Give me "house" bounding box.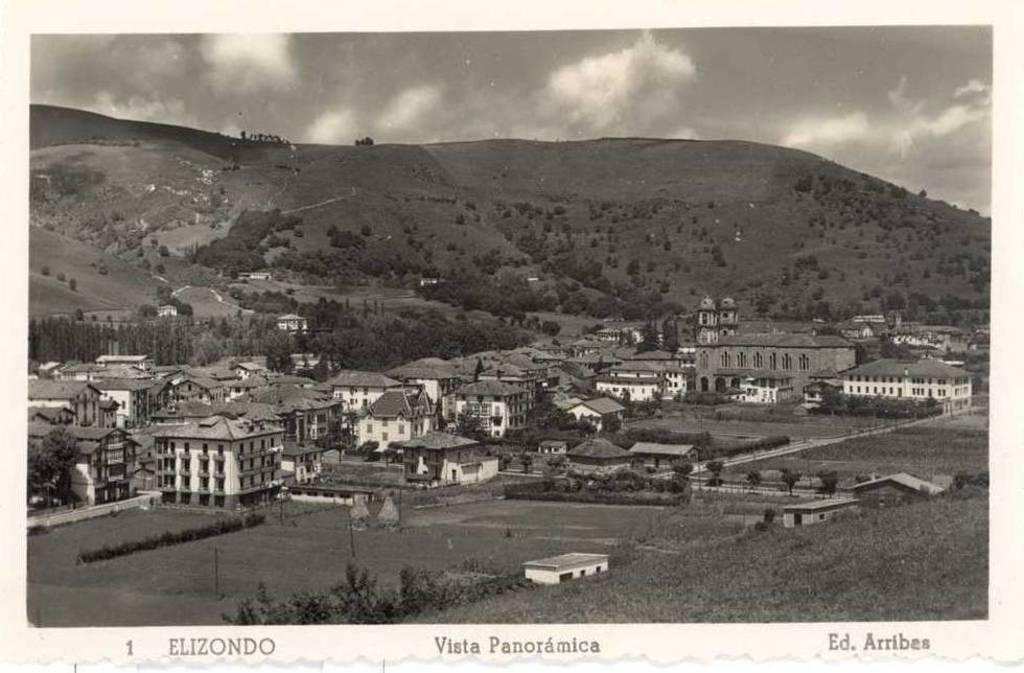
[x1=626, y1=341, x2=690, y2=370].
